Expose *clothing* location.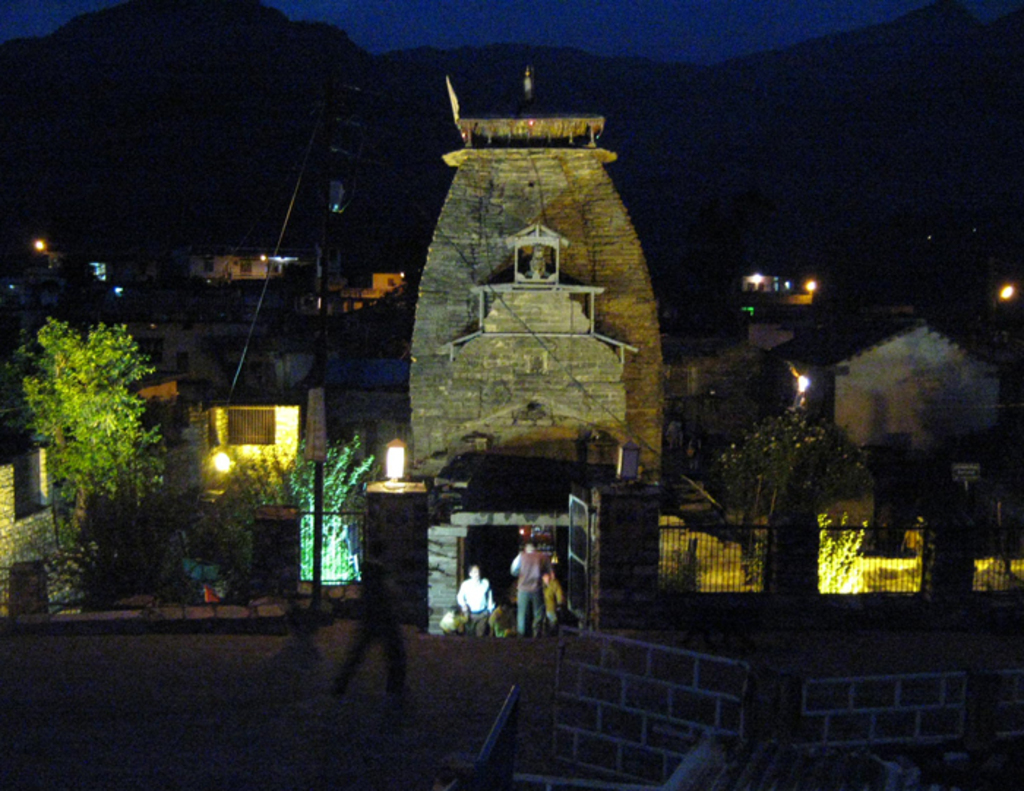
Exposed at bbox(439, 613, 464, 633).
